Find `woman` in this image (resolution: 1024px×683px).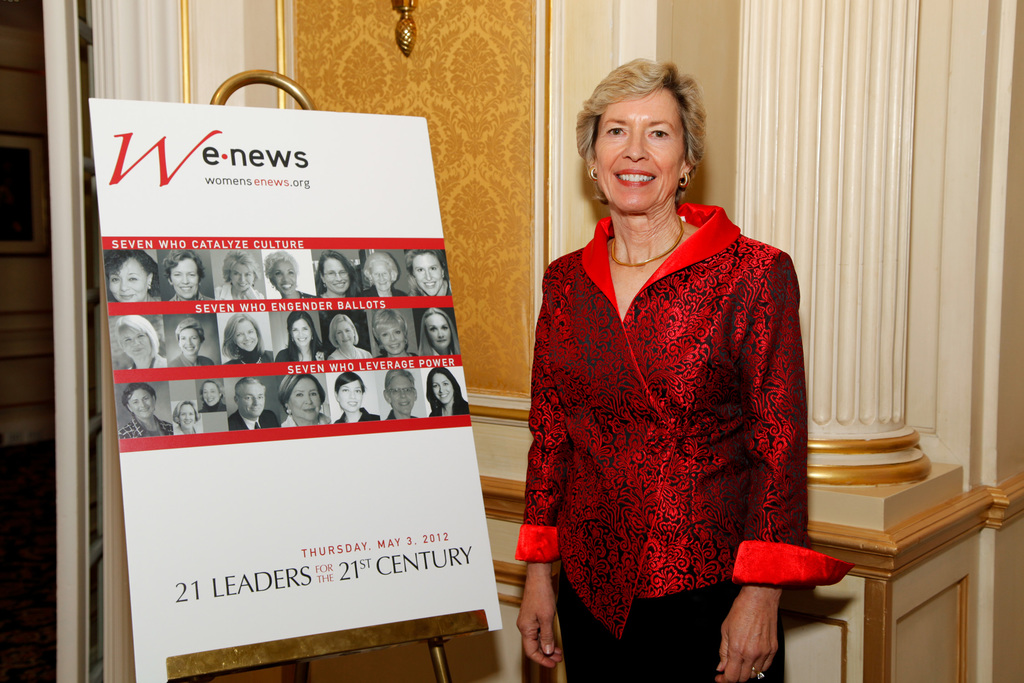
bbox(426, 367, 470, 416).
